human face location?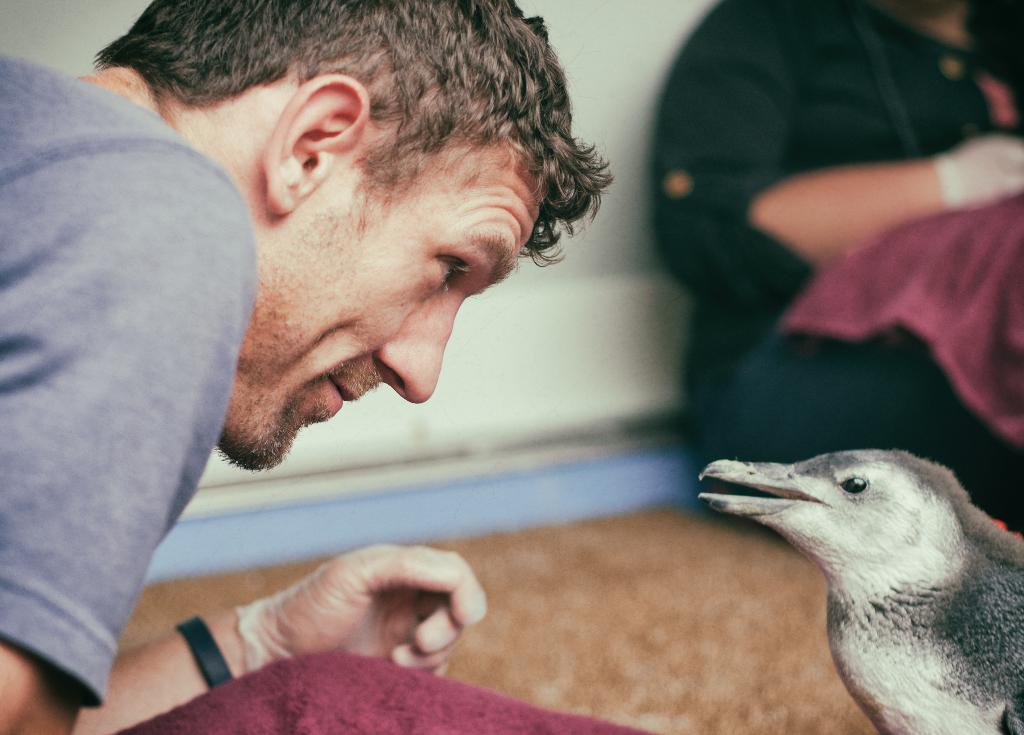
Rect(219, 127, 547, 469)
